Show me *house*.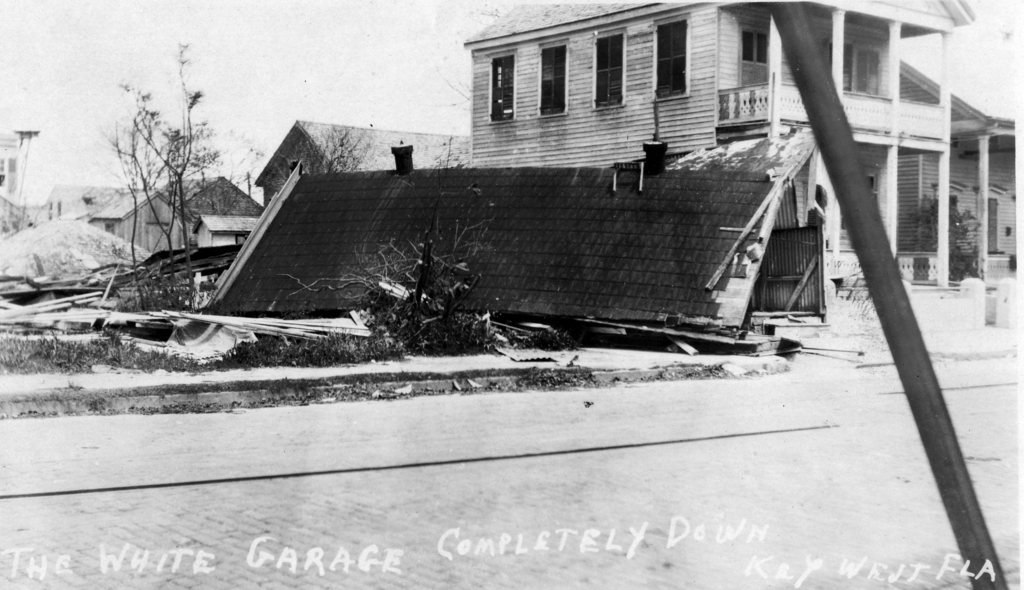
*house* is here: BBox(459, 0, 975, 296).
